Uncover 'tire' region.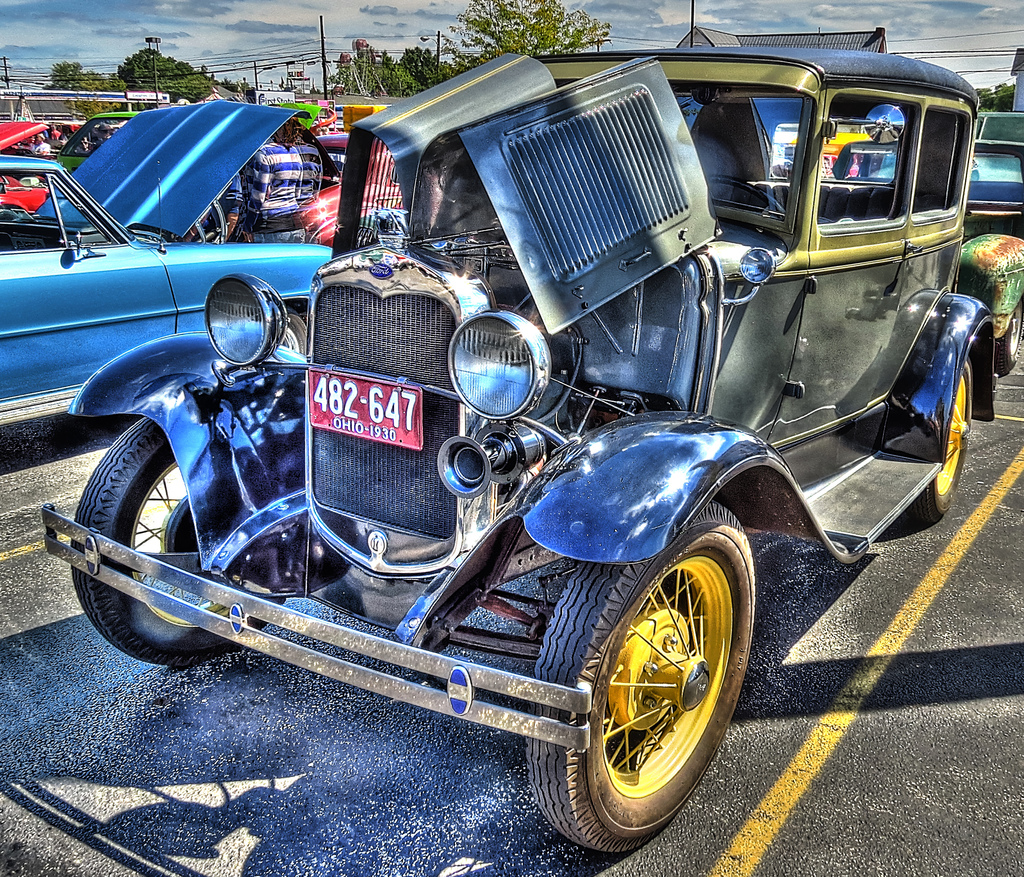
Uncovered: select_region(991, 294, 1023, 376).
